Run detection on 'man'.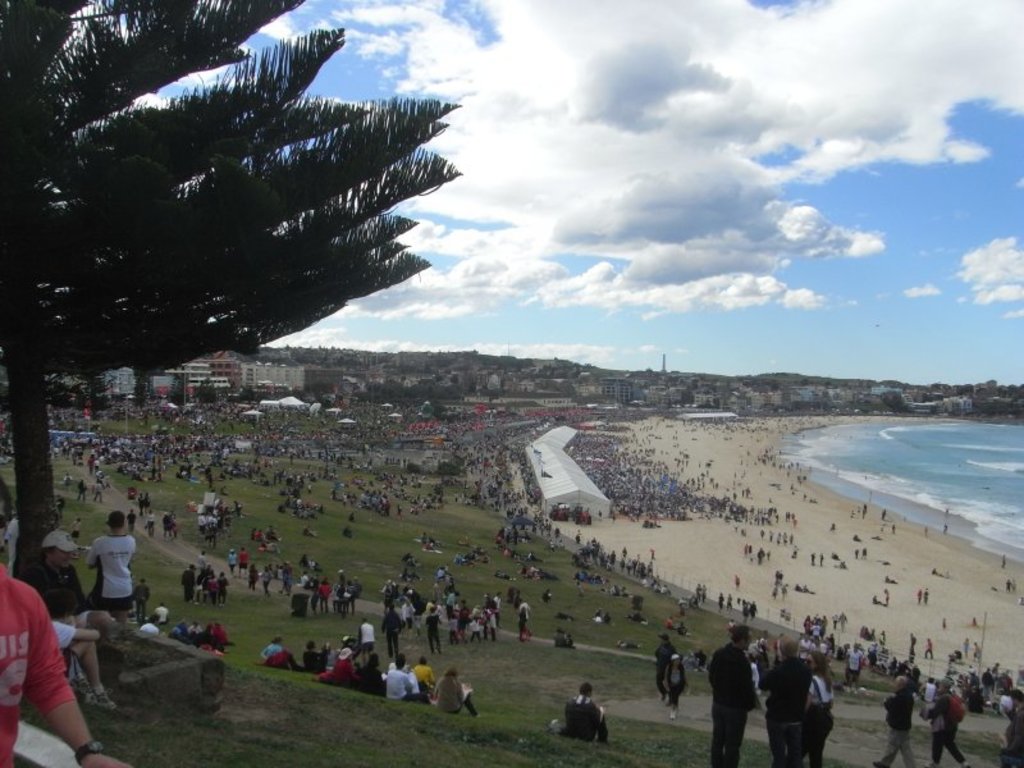
Result: BBox(754, 634, 812, 767).
